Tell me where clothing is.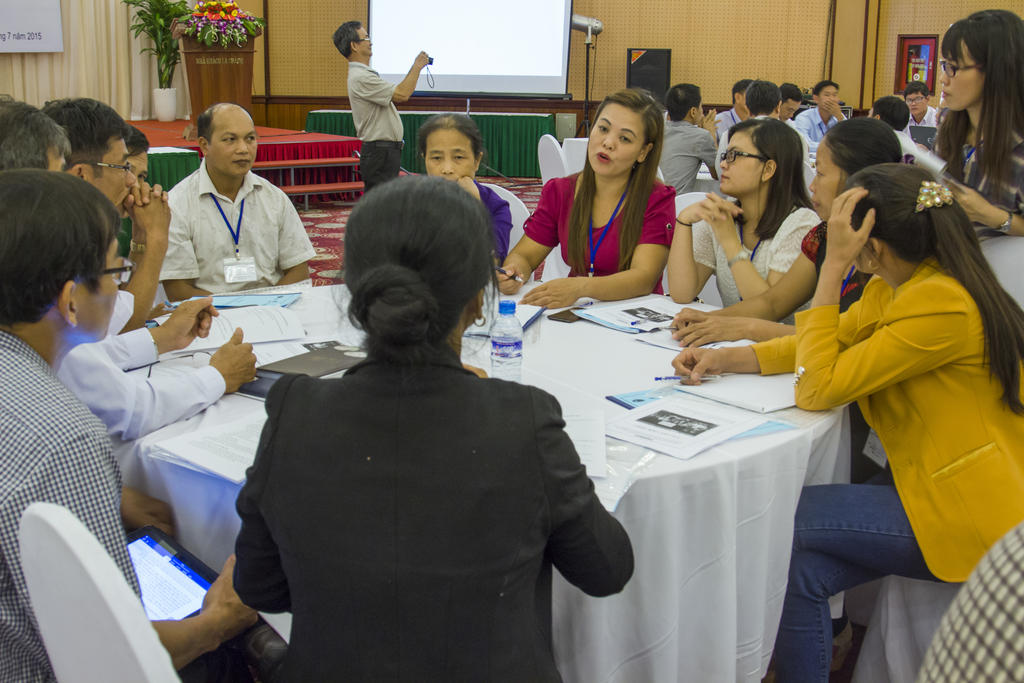
clothing is at x1=219, y1=282, x2=627, y2=680.
